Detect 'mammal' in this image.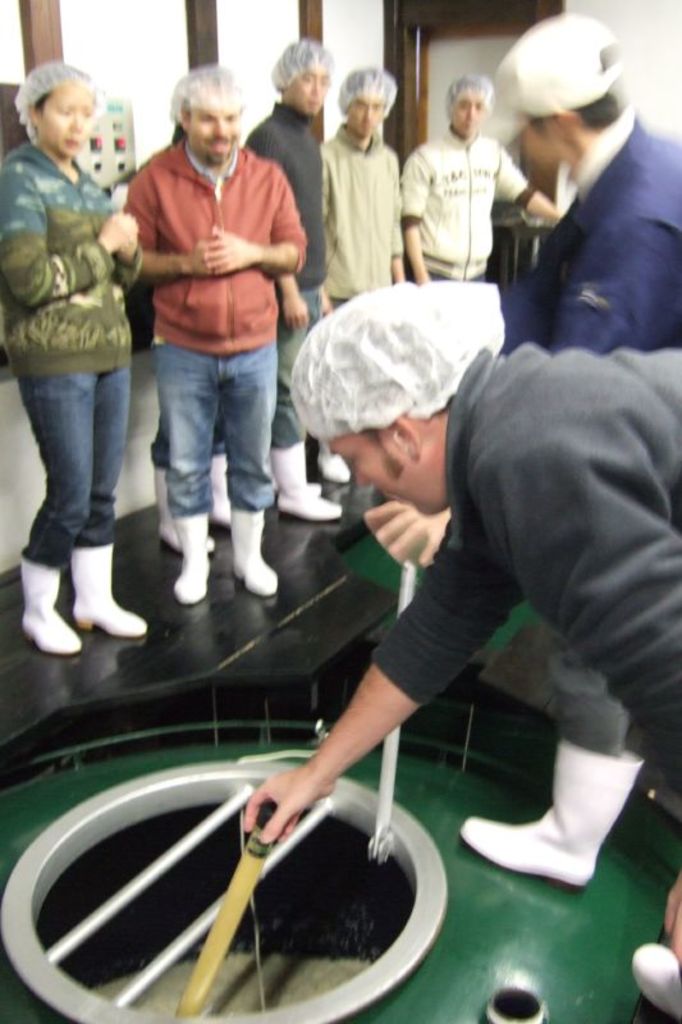
Detection: x1=138, y1=114, x2=234, y2=549.
